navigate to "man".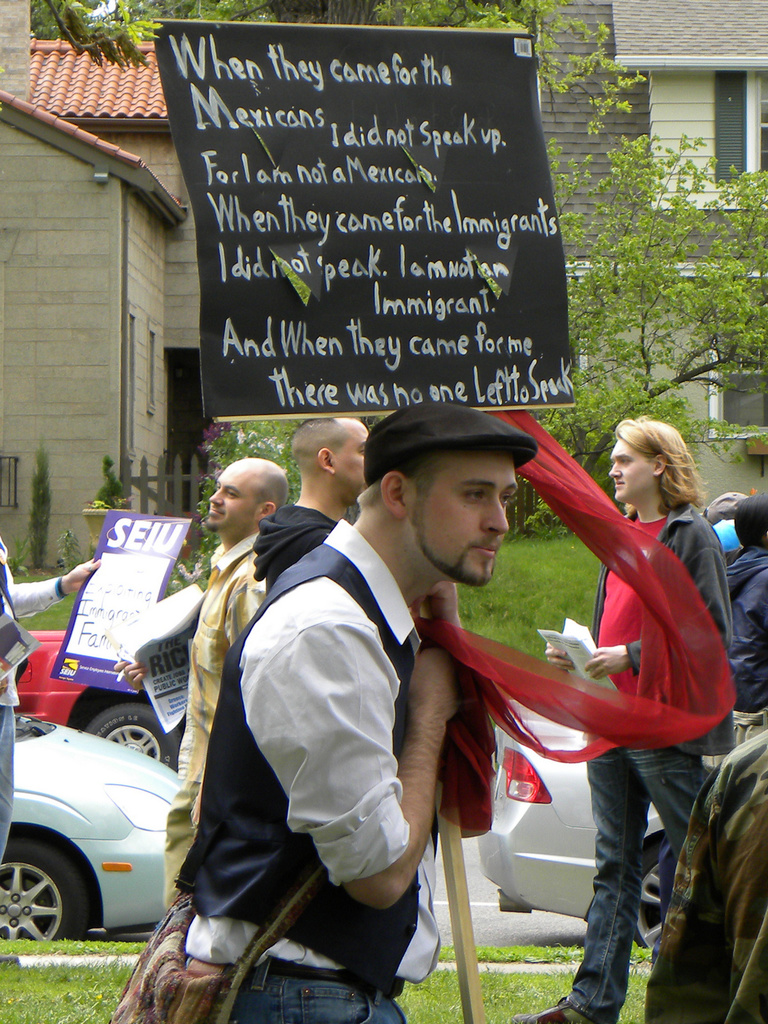
Navigation target: [166,413,539,1002].
